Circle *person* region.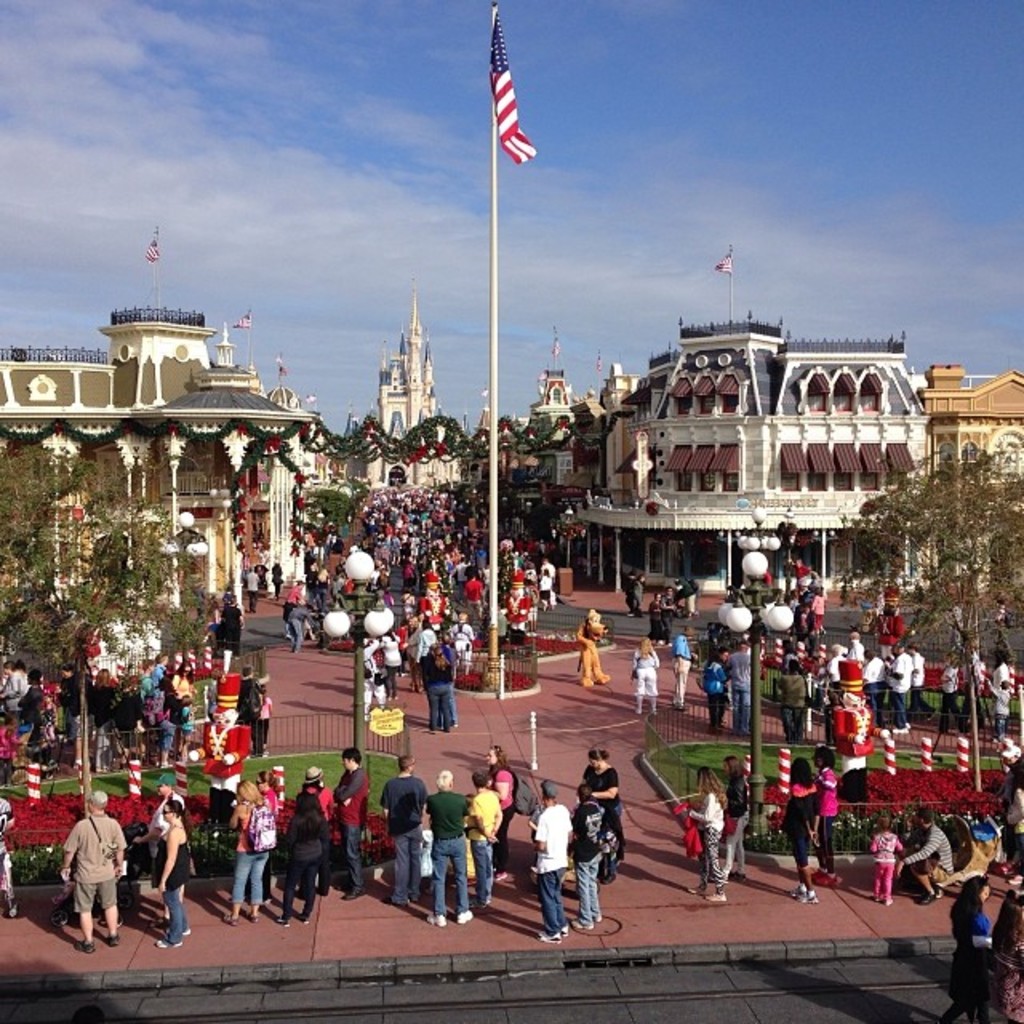
Region: l=866, t=819, r=904, b=915.
